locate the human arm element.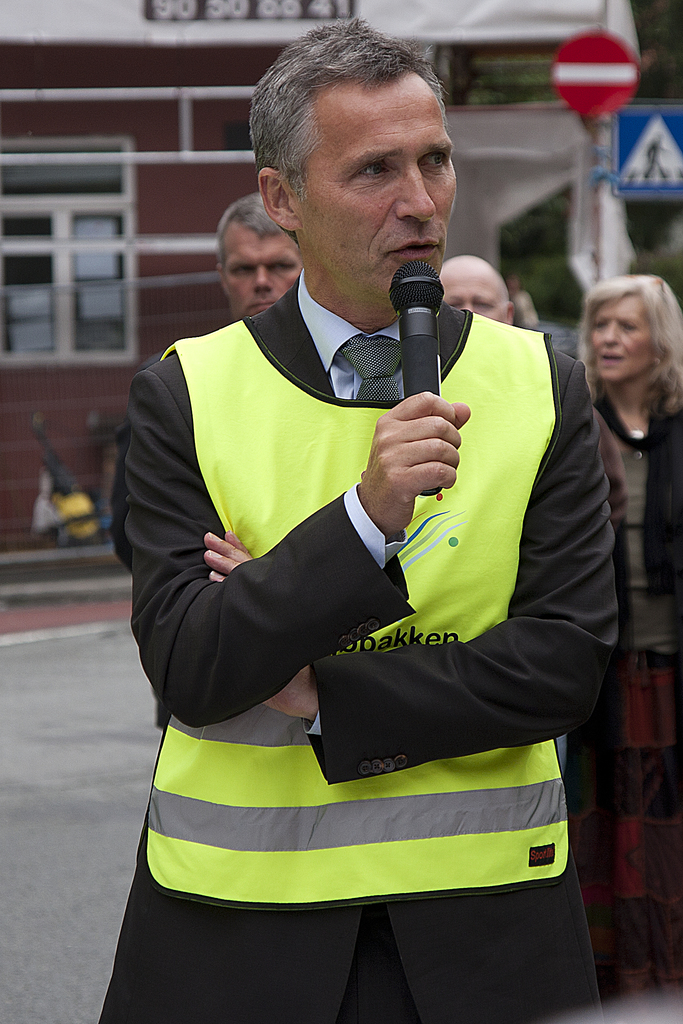
Element bbox: (200,346,625,742).
